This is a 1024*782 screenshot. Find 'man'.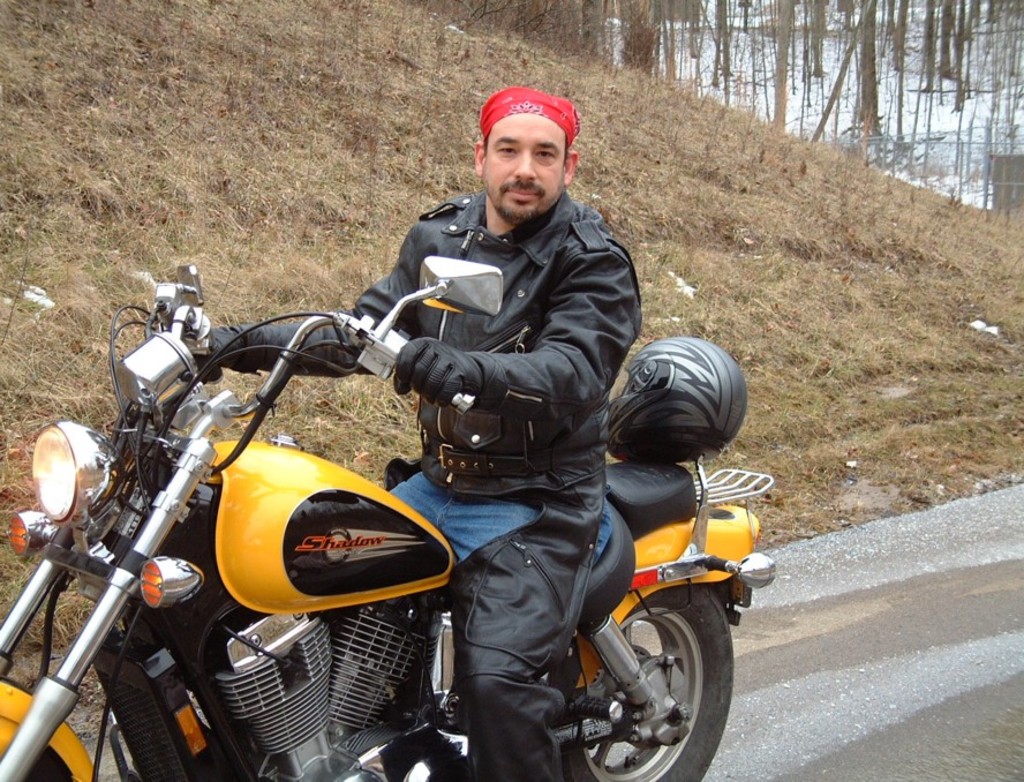
Bounding box: locate(201, 83, 646, 781).
